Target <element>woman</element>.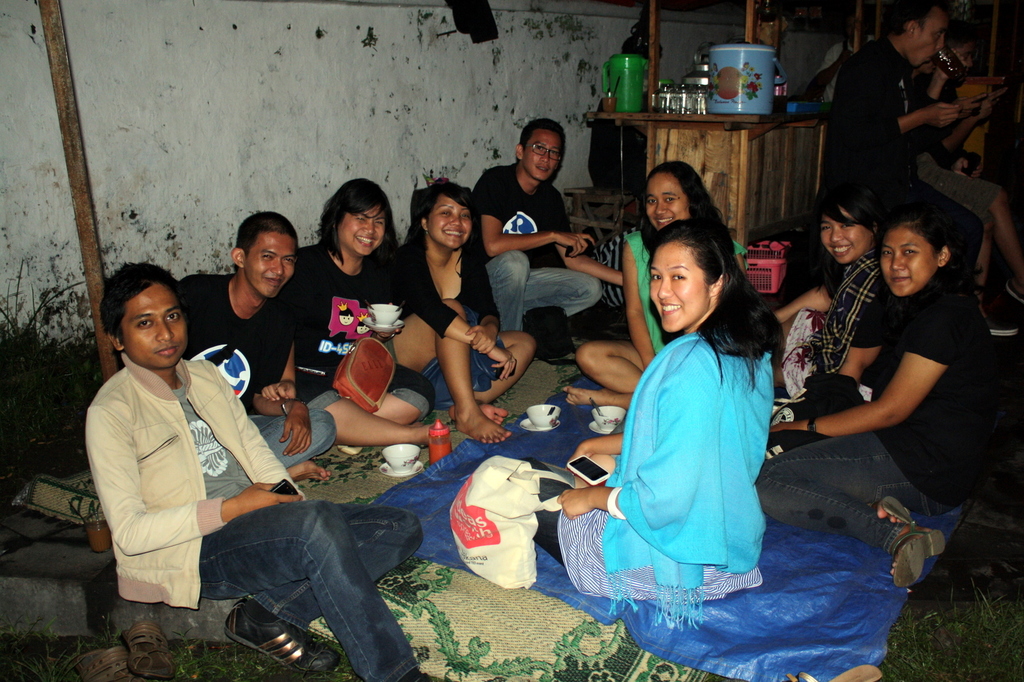
Target region: 580:157:745:414.
